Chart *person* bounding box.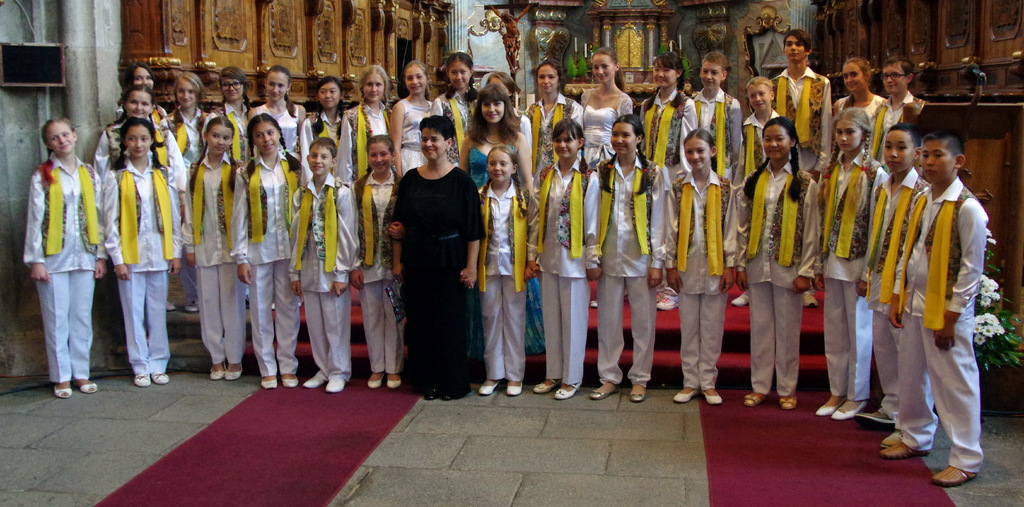
Charted: (left=891, top=134, right=979, bottom=494).
